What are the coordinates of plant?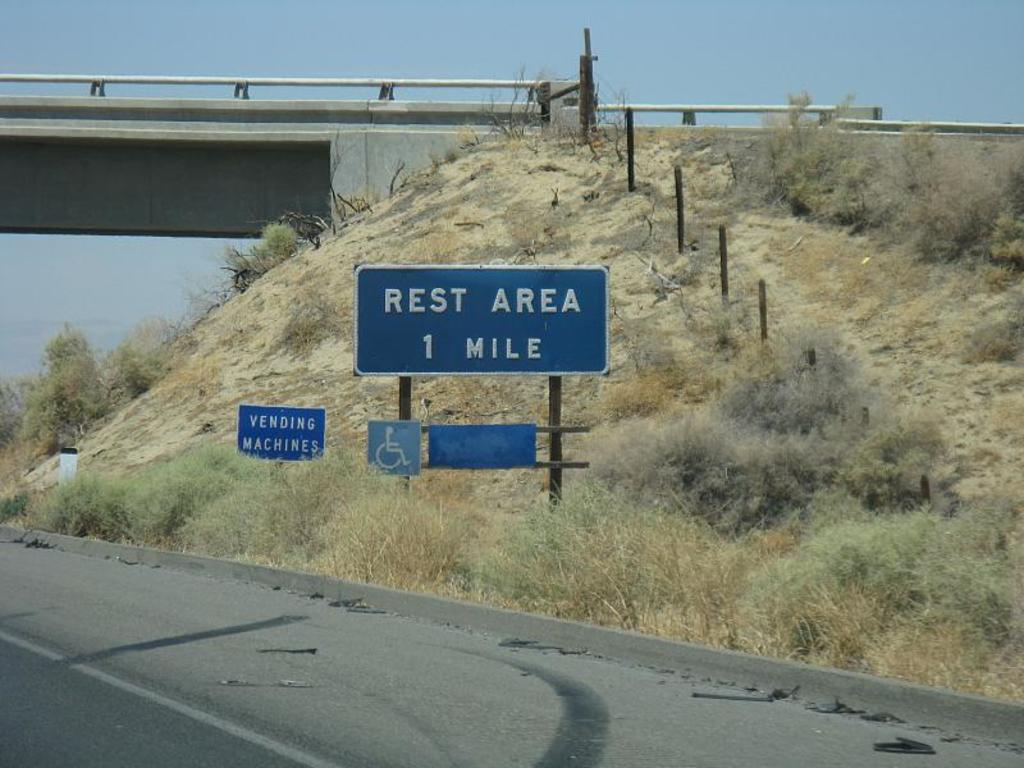
<bbox>0, 485, 32, 531</bbox>.
